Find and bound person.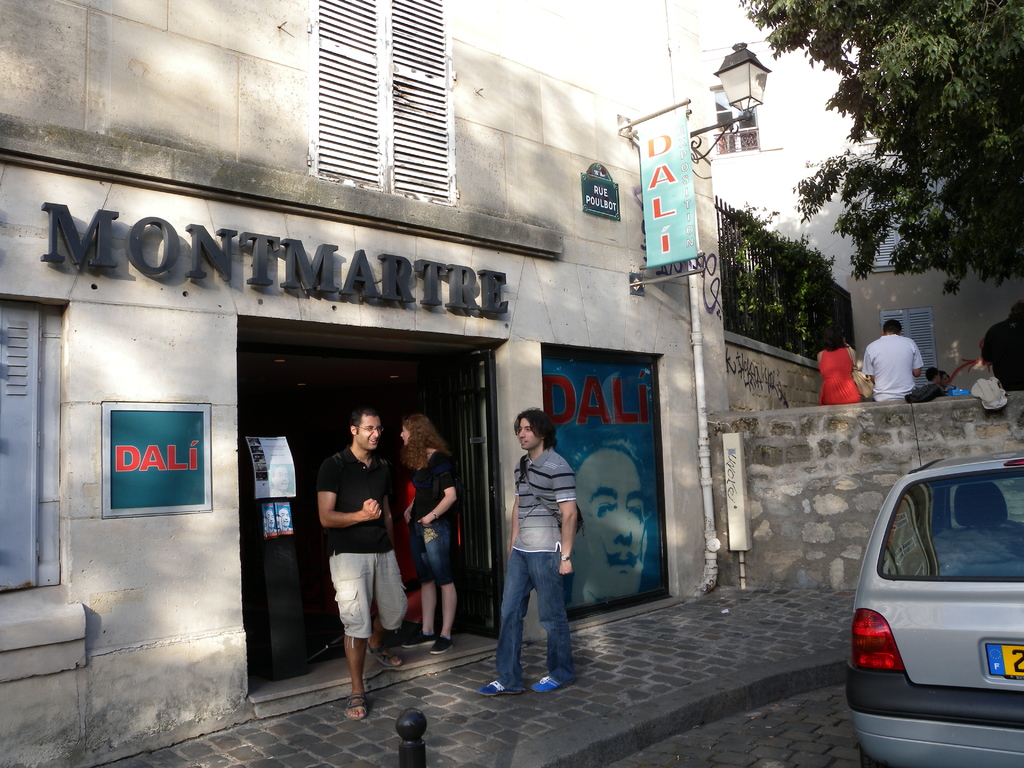
Bound: bbox=(916, 367, 950, 399).
